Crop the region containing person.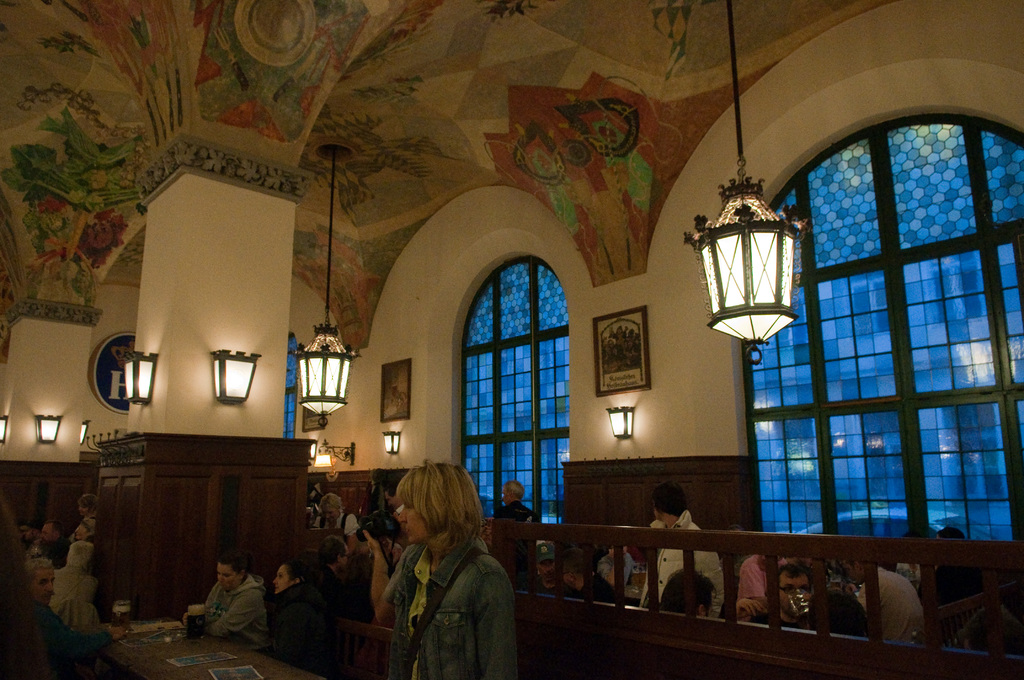
Crop region: locate(24, 558, 125, 657).
